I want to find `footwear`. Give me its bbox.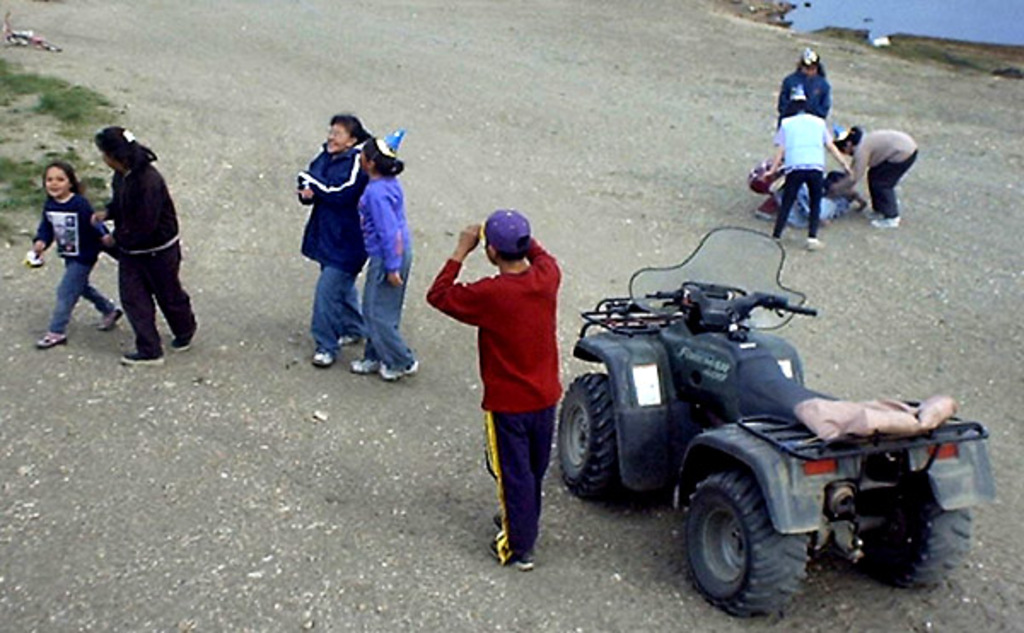
detection(97, 309, 121, 336).
